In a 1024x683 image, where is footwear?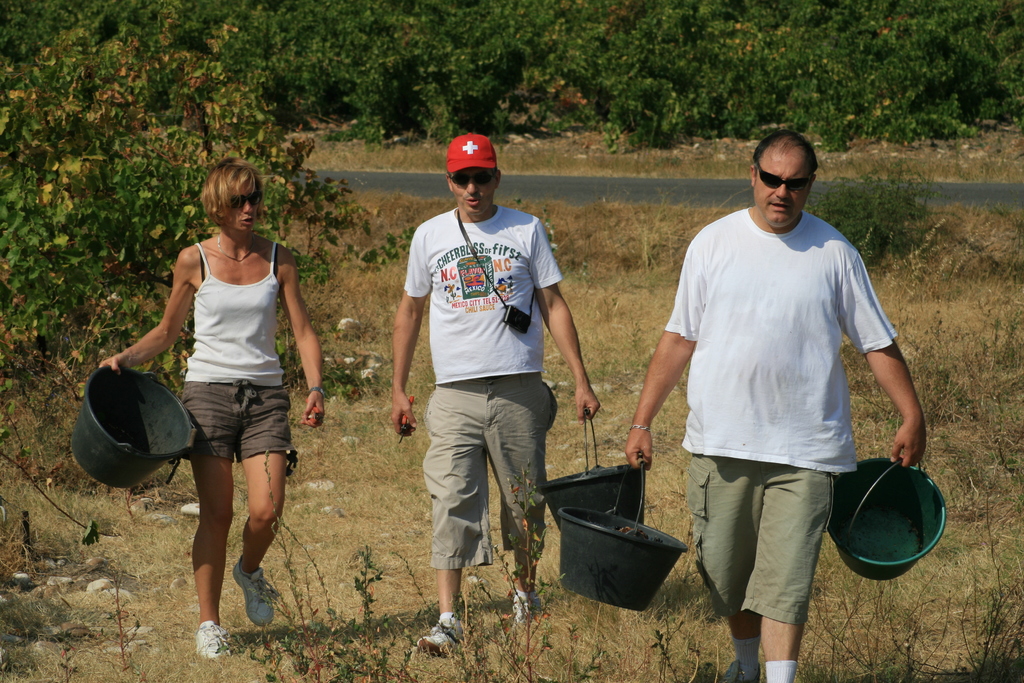
(714,659,755,682).
